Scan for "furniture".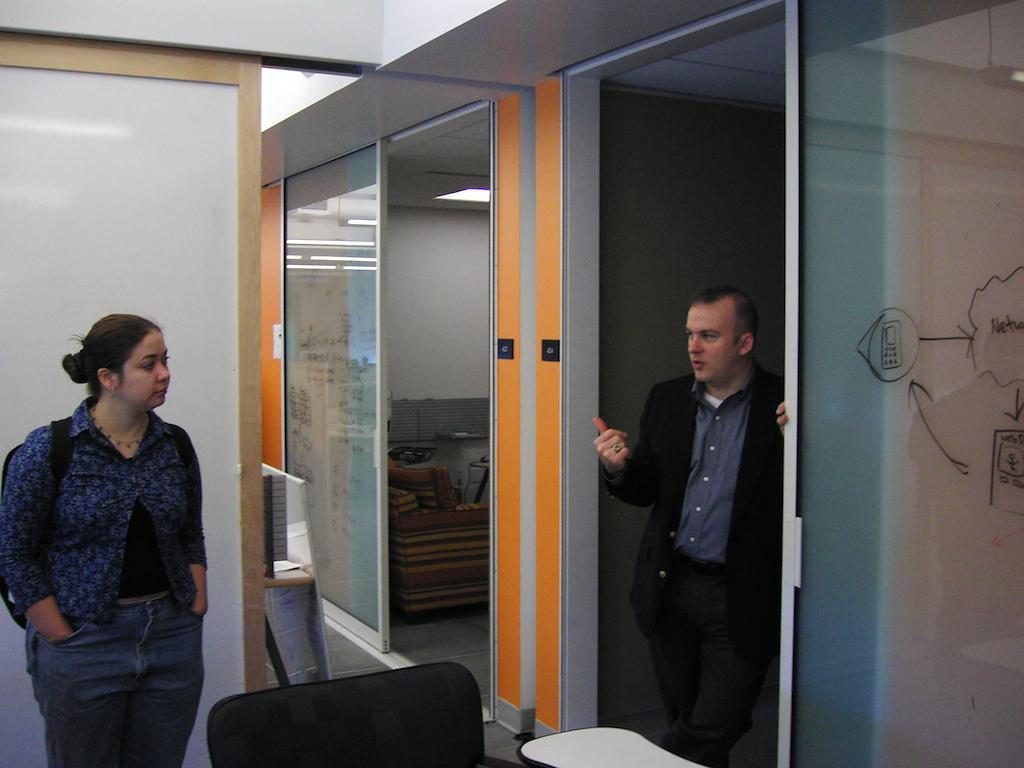
Scan result: bbox=[518, 727, 708, 767].
